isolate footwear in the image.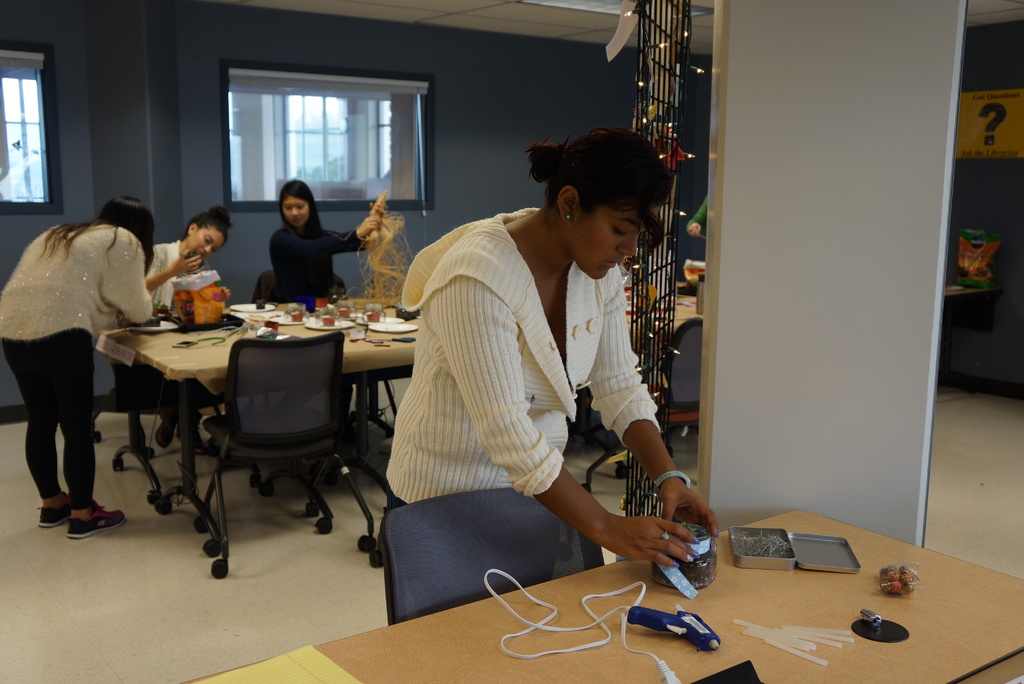
Isolated region: box(40, 493, 69, 528).
